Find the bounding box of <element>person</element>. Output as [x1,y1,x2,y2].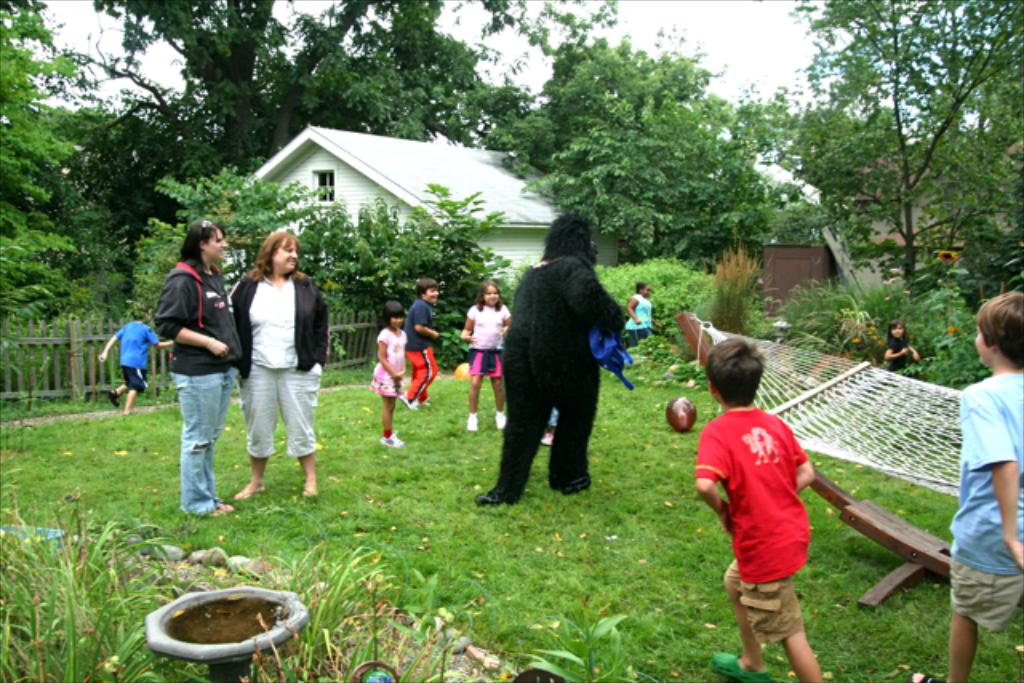
[482,205,627,513].
